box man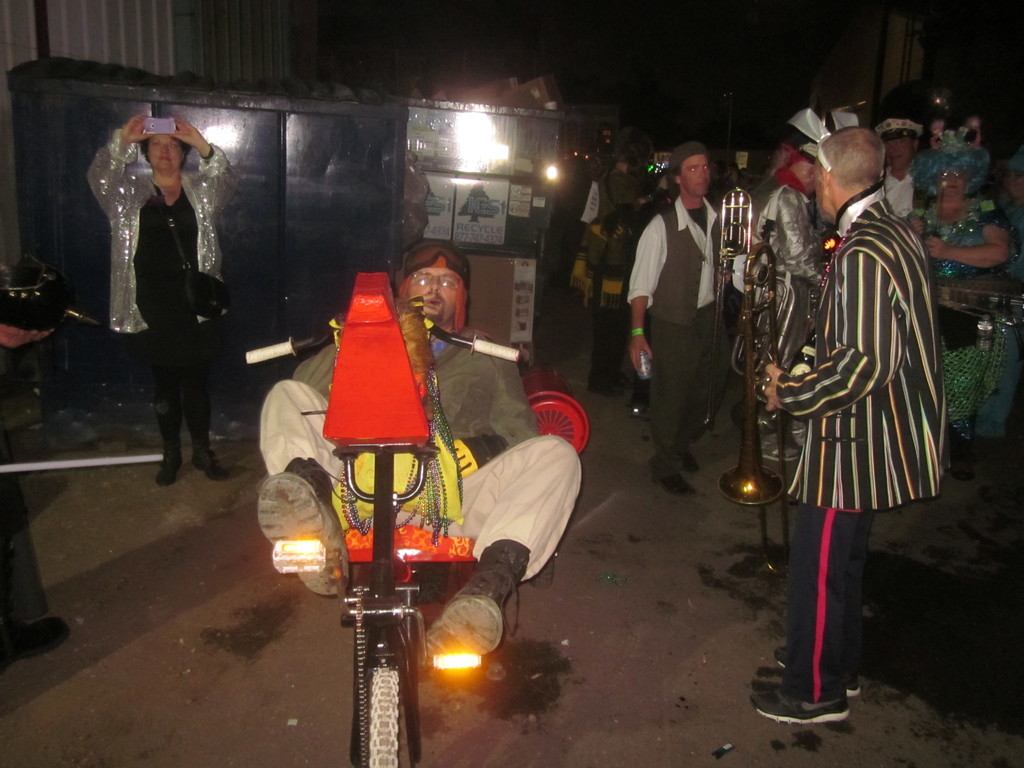
{"left": 748, "top": 124, "right": 950, "bottom": 721}
